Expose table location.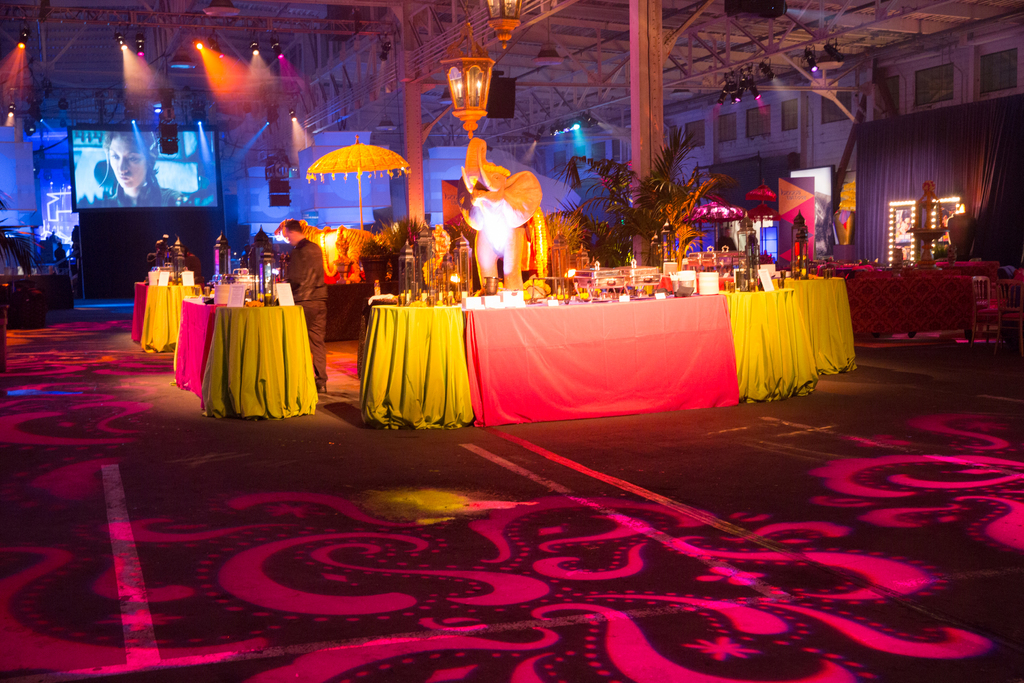
Exposed at 200,304,316,416.
